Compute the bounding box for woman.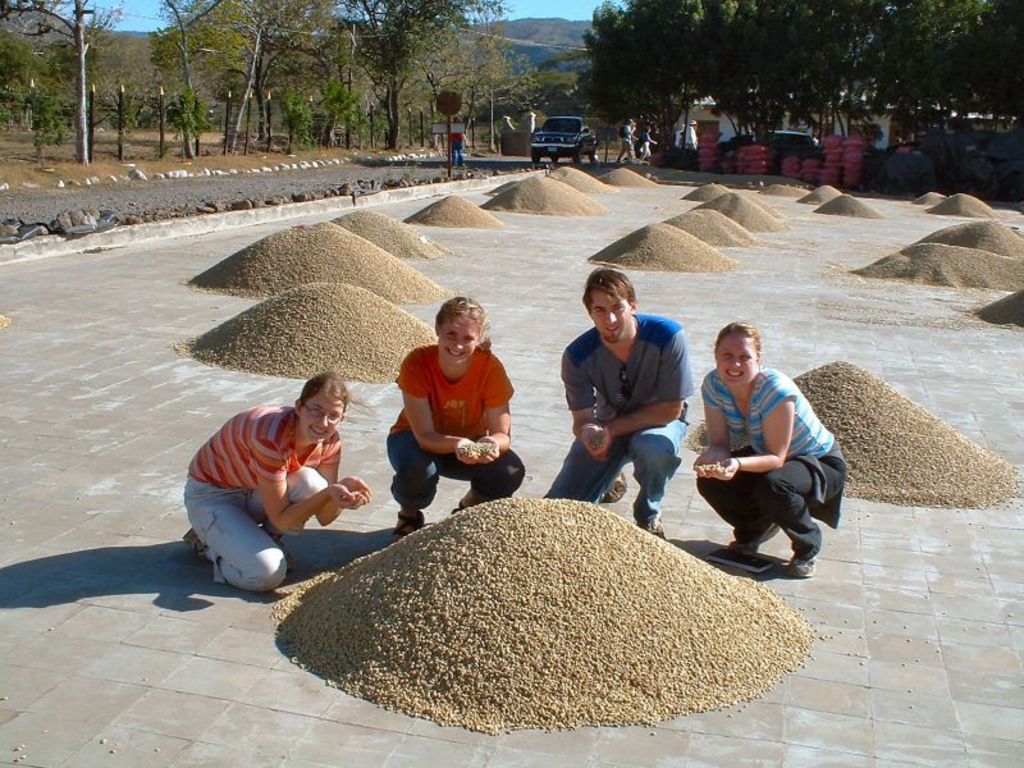
(182, 372, 366, 593).
